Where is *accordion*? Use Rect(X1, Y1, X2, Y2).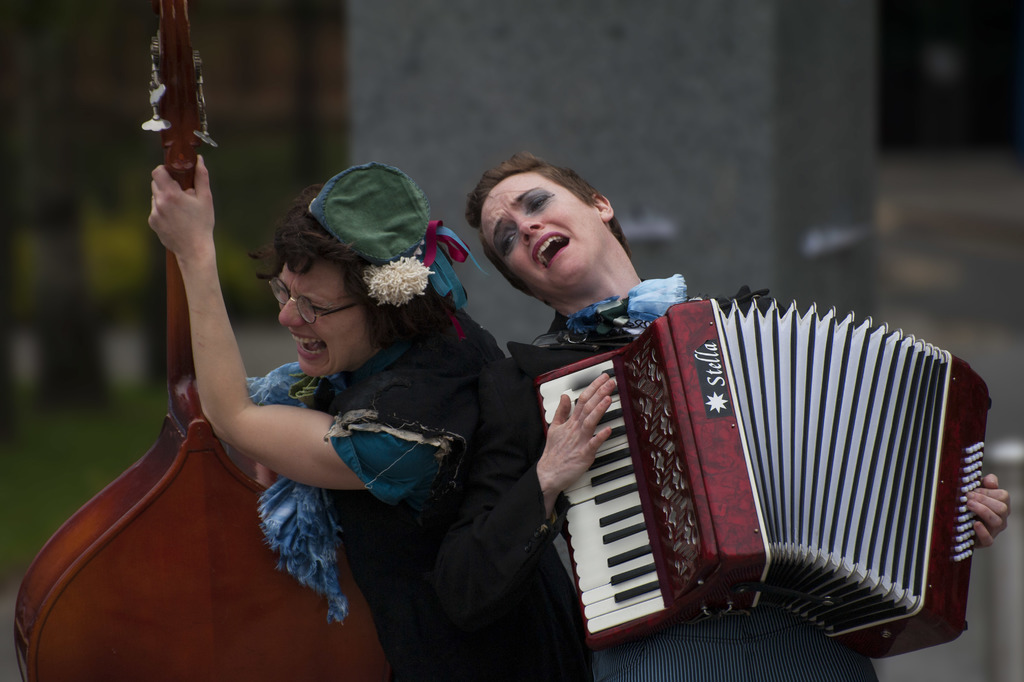
Rect(527, 279, 994, 658).
